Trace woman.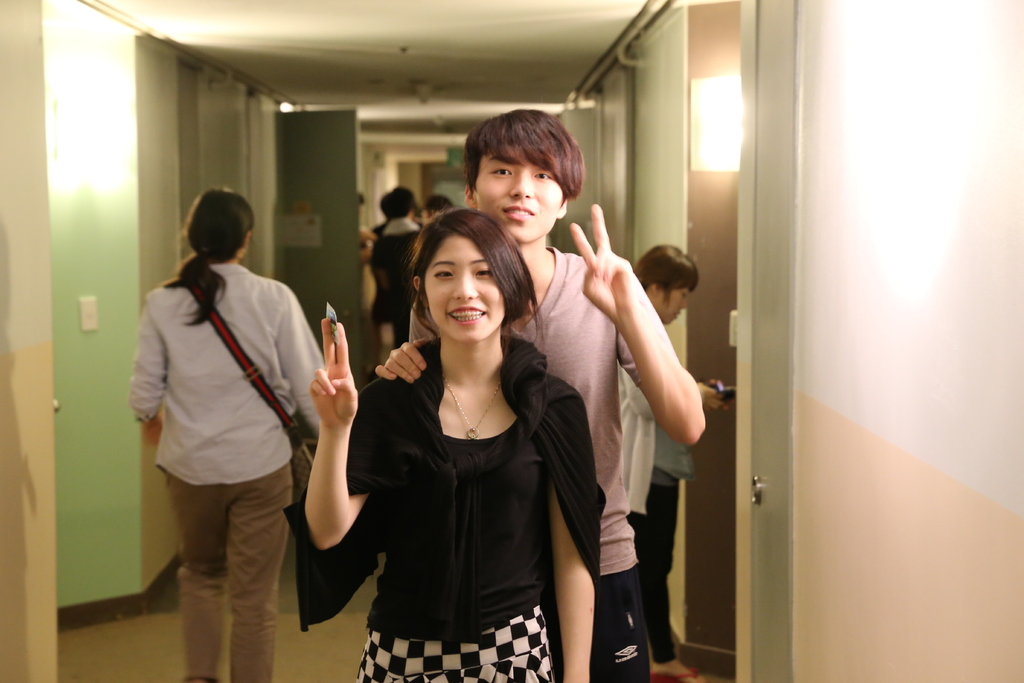
Traced to 616 243 730 682.
